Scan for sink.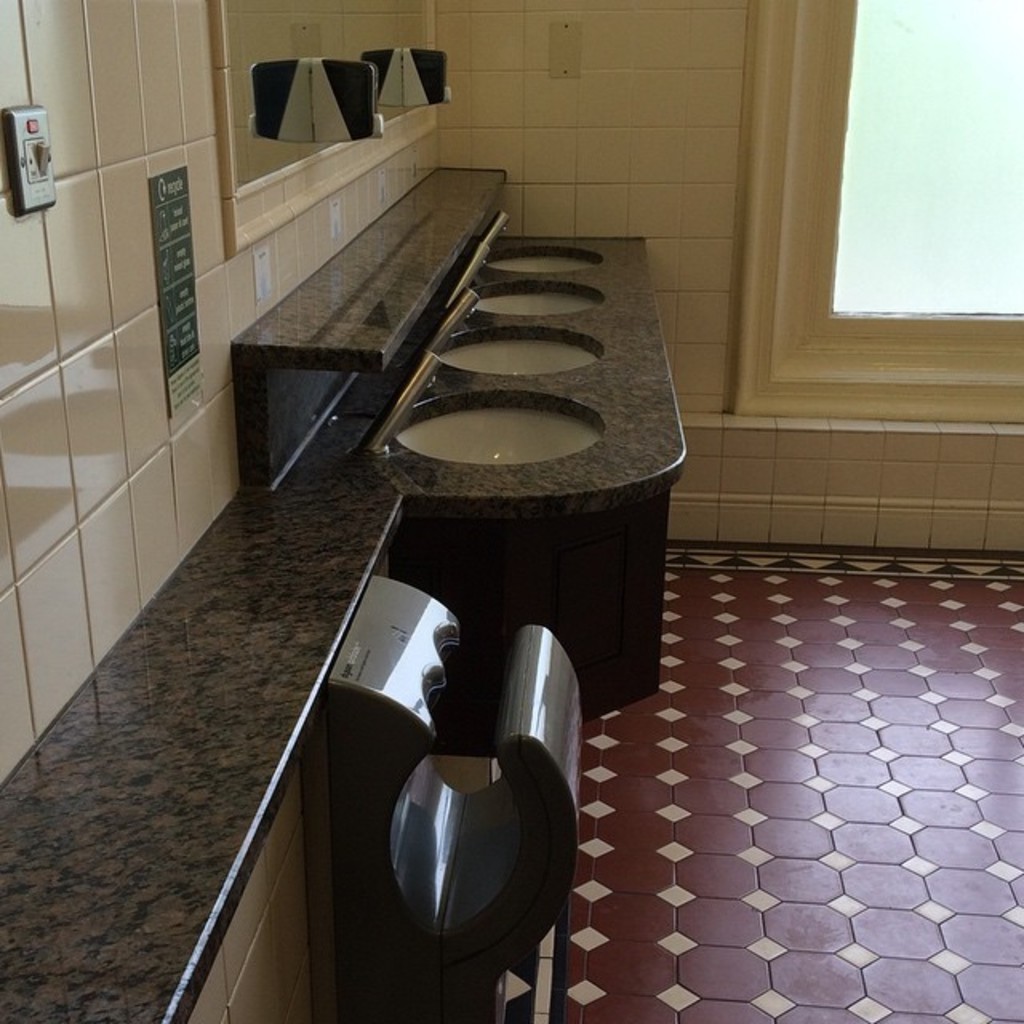
Scan result: 362,349,608,469.
